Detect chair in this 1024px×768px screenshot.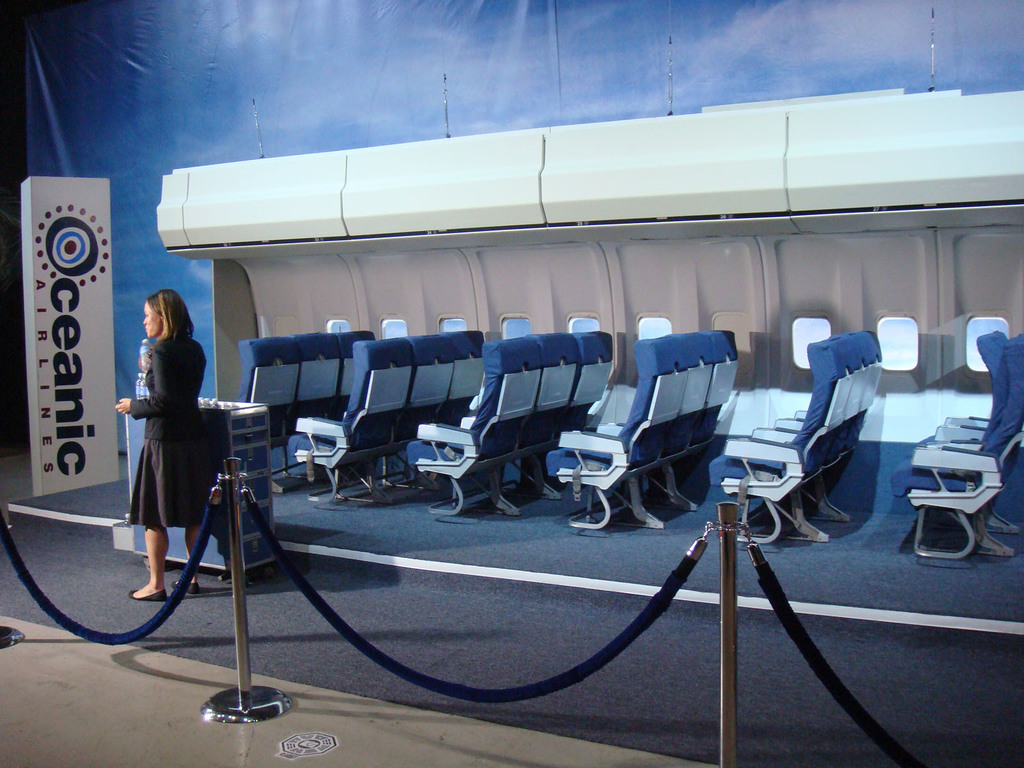
Detection: <box>773,331,882,523</box>.
